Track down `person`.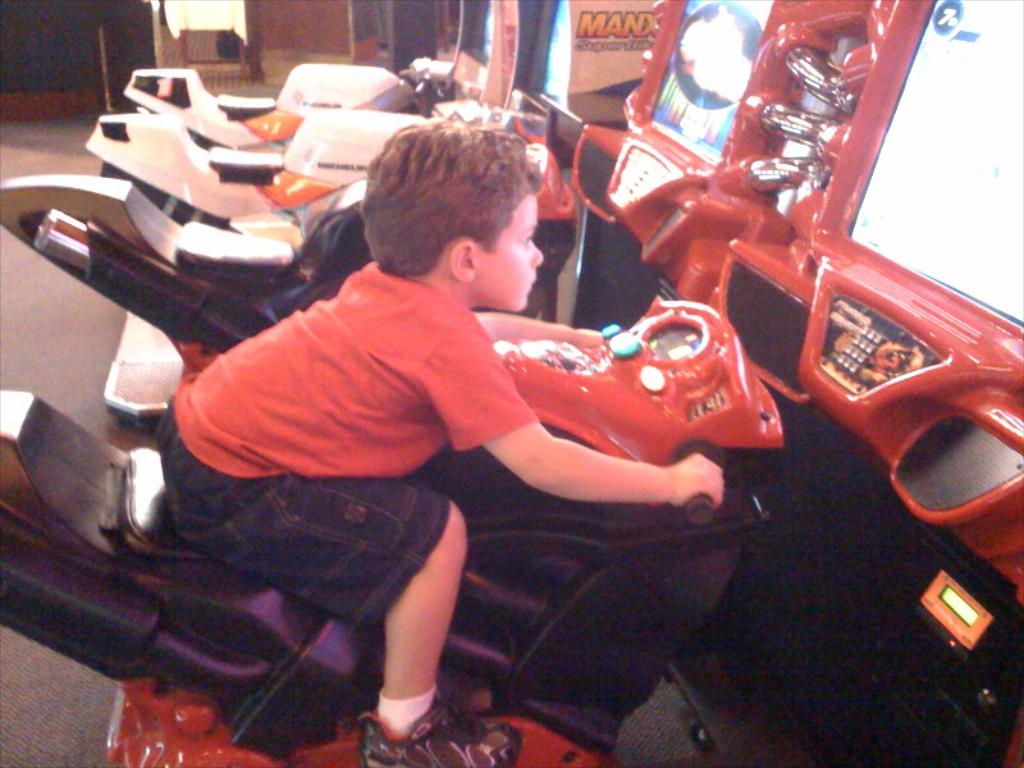
Tracked to 152 113 759 733.
